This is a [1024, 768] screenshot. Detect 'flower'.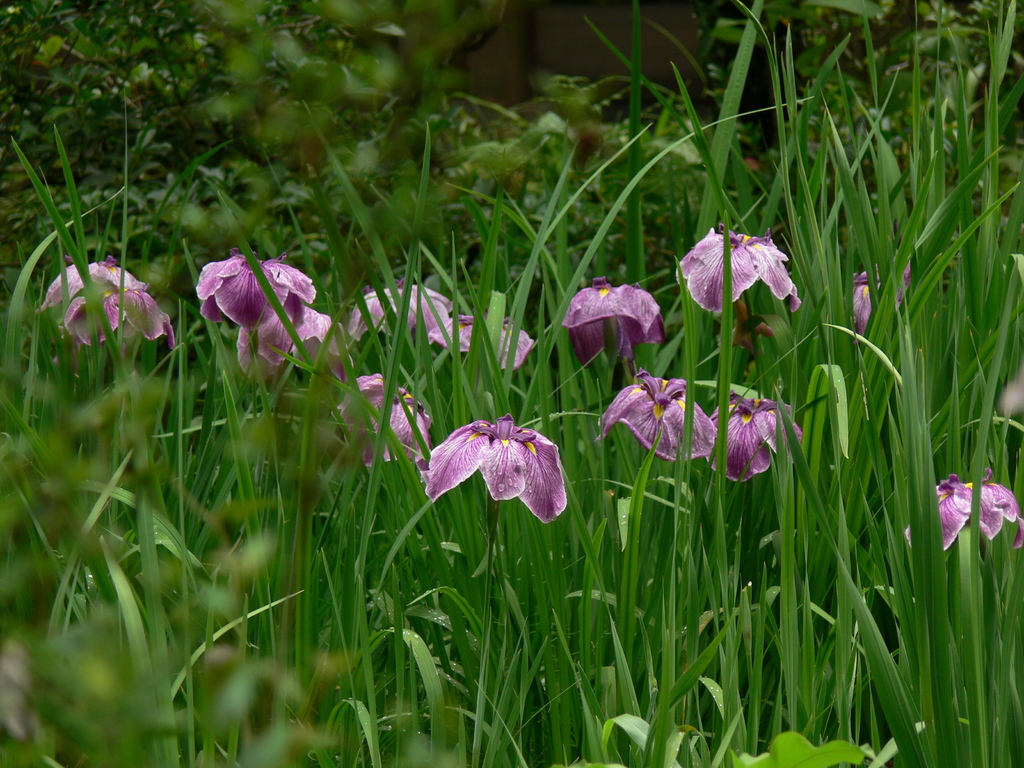
[x1=850, y1=250, x2=913, y2=341].
